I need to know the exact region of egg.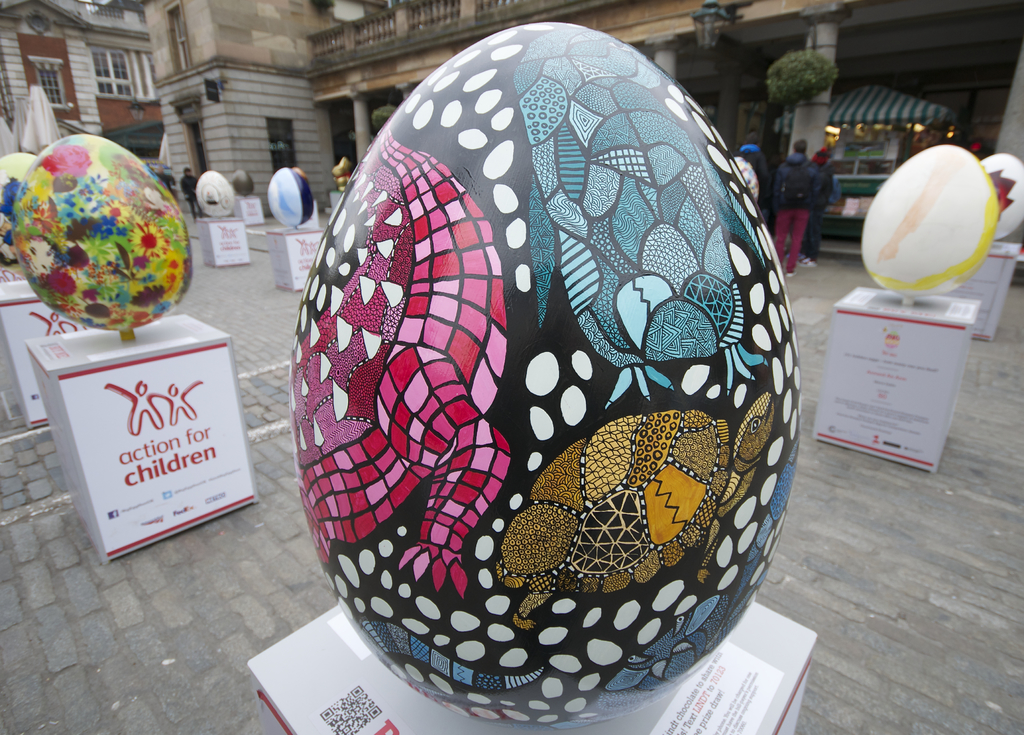
Region: box=[234, 170, 254, 199].
